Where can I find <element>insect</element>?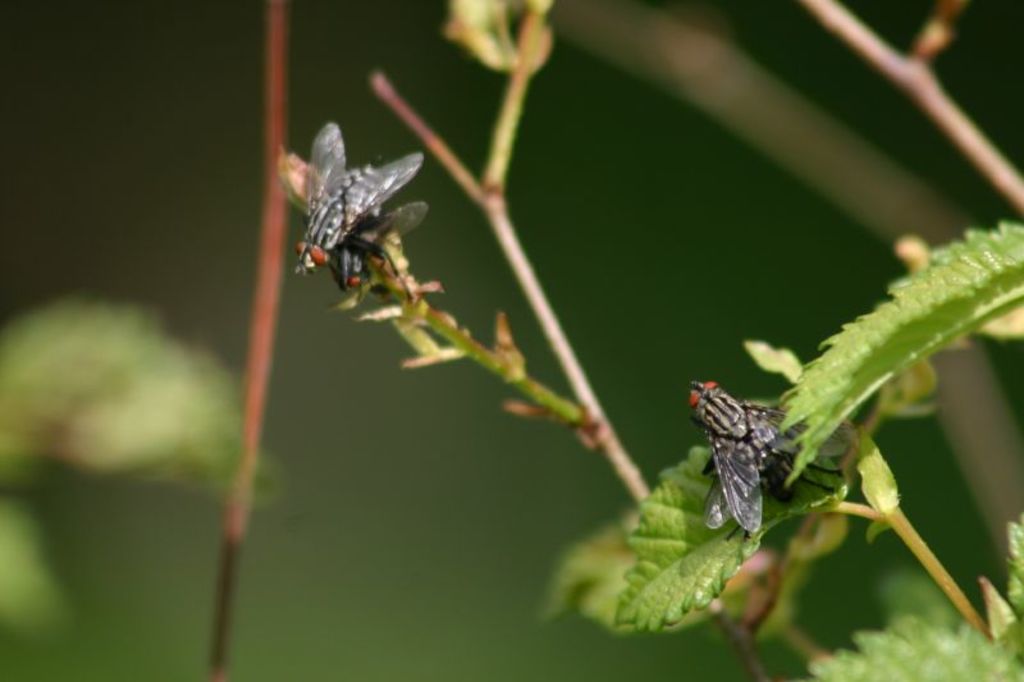
You can find it at [294,116,424,275].
